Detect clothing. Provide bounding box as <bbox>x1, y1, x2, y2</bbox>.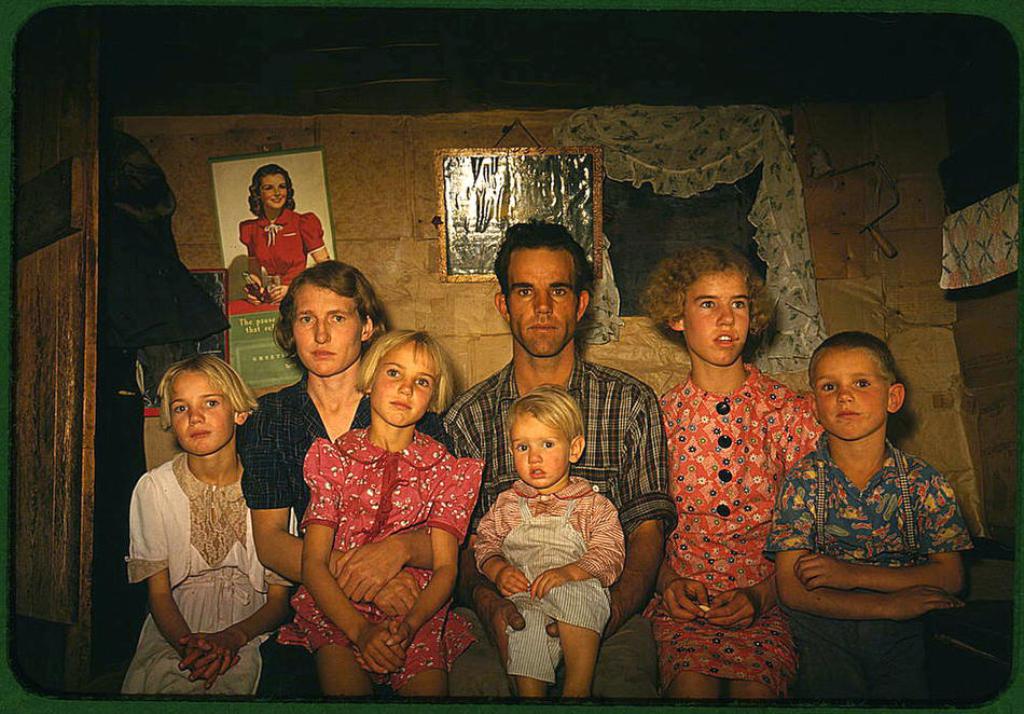
<bbox>231, 194, 327, 290</bbox>.
